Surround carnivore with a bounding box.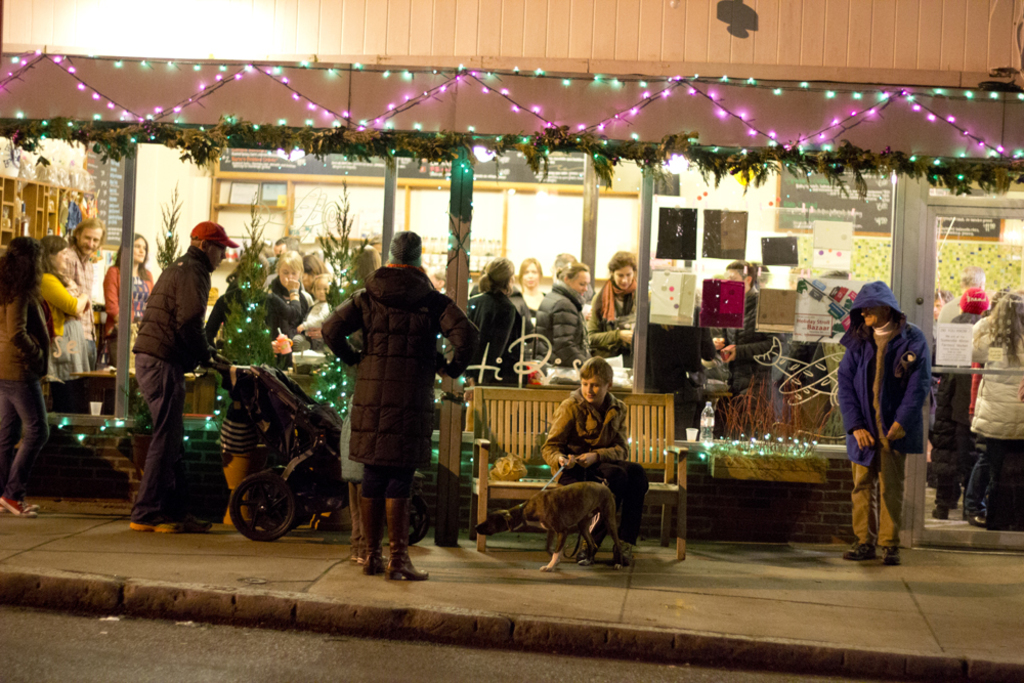
{"left": 466, "top": 252, "right": 542, "bottom": 374}.
